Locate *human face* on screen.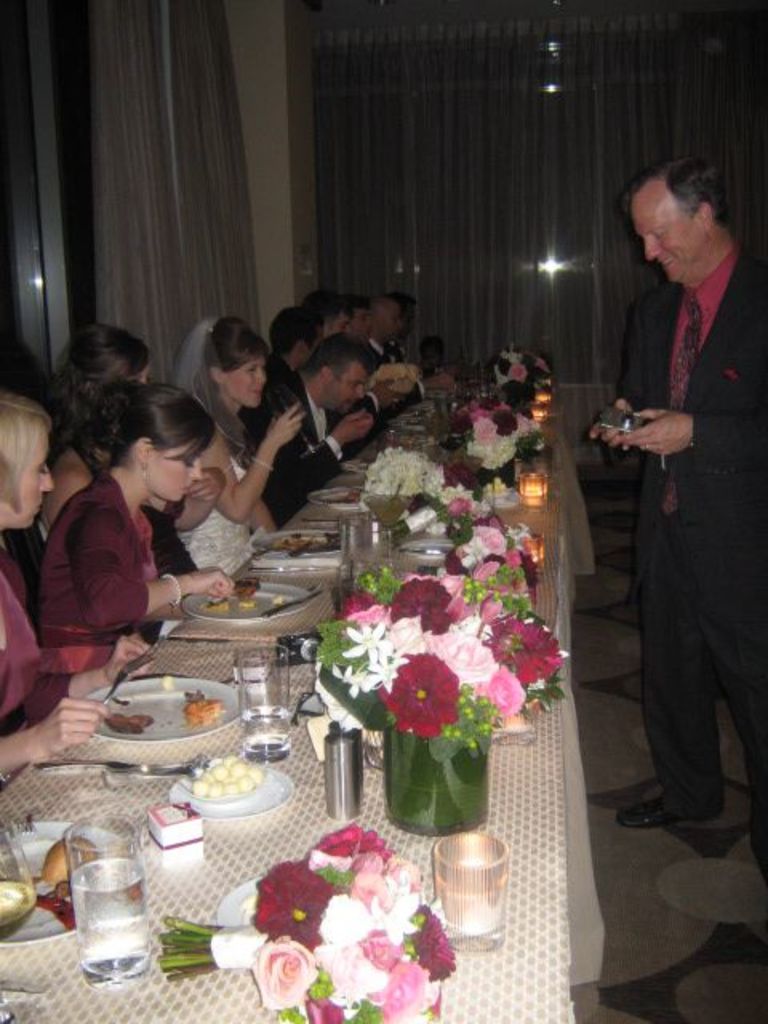
On screen at l=155, t=446, r=203, b=509.
